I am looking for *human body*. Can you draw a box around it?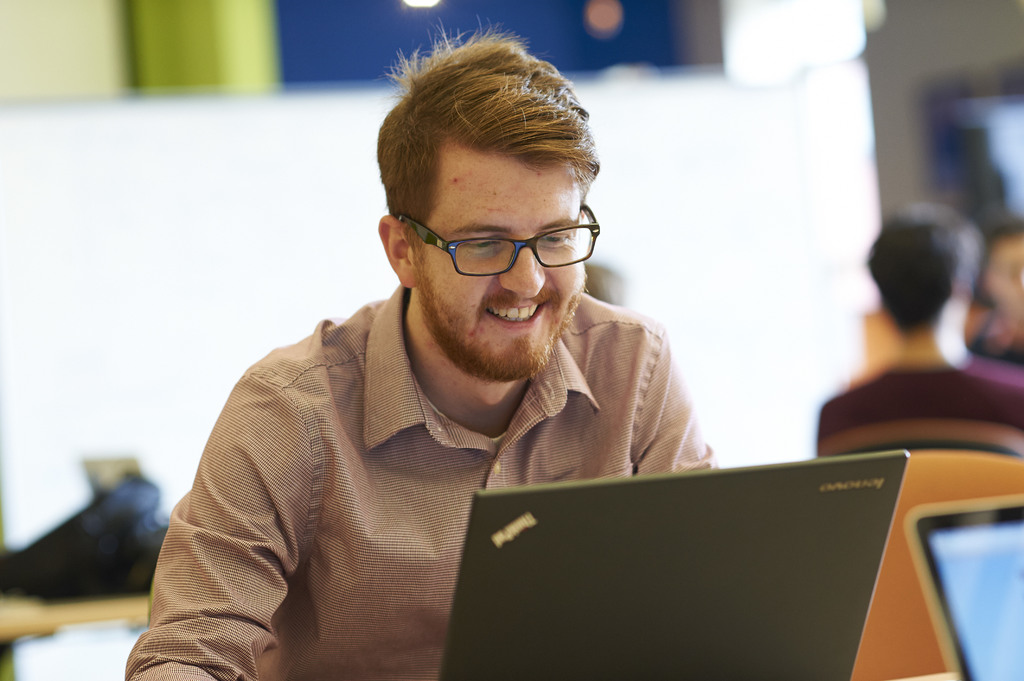
Sure, the bounding box is 124,123,712,674.
